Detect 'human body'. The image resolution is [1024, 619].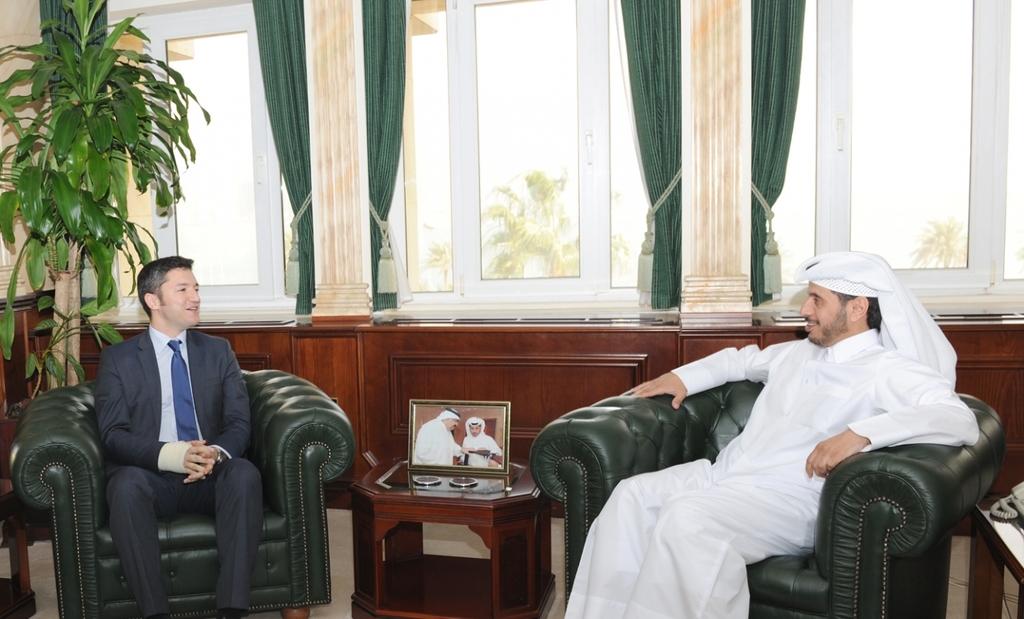
[46, 219, 281, 618].
